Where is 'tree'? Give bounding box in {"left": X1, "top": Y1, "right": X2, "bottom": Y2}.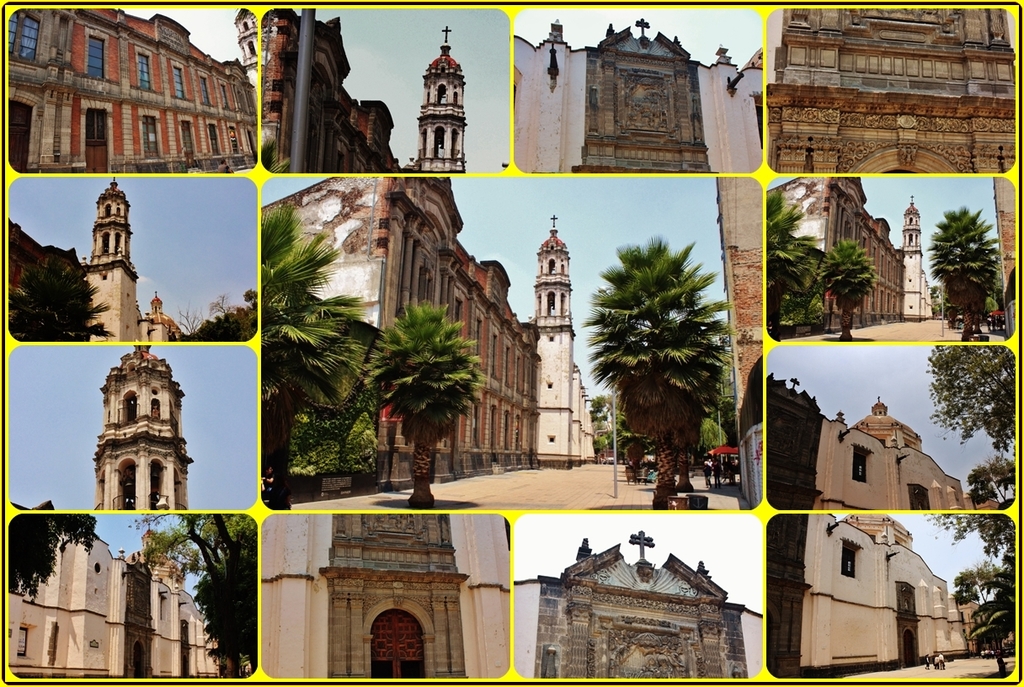
{"left": 4, "top": 510, "right": 97, "bottom": 599}.
